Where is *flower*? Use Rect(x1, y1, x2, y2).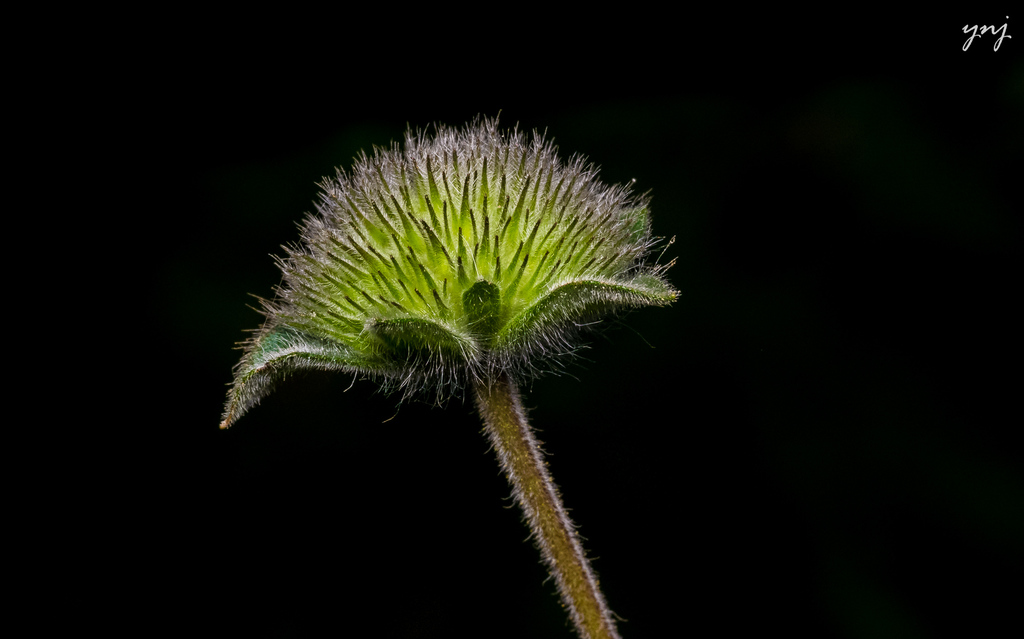
Rect(201, 67, 752, 593).
